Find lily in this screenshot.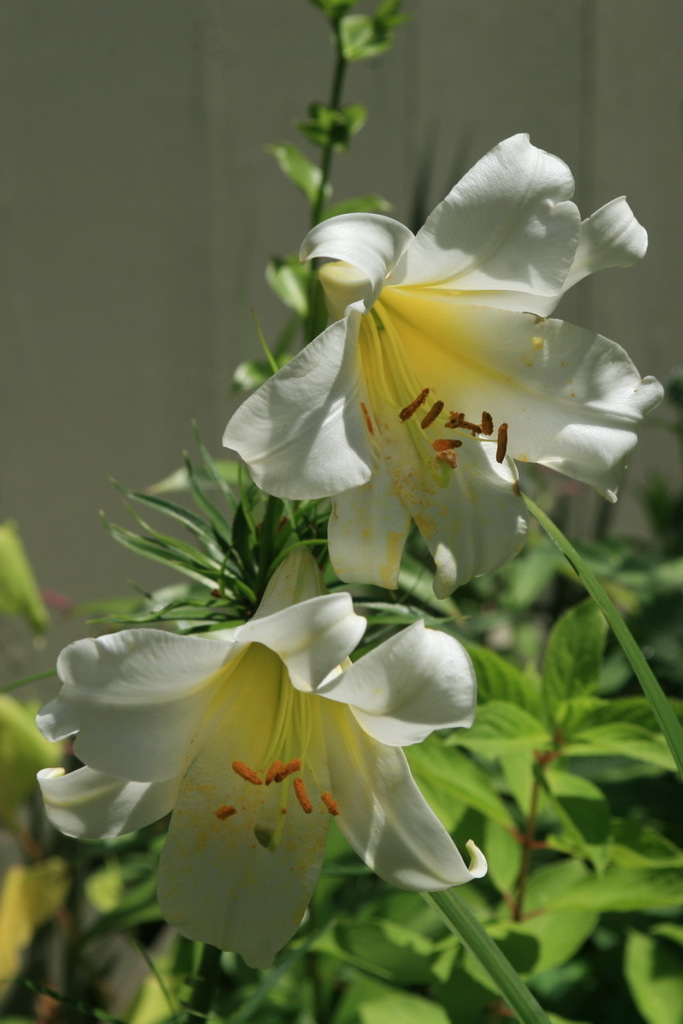
The bounding box for lily is (217,126,667,600).
